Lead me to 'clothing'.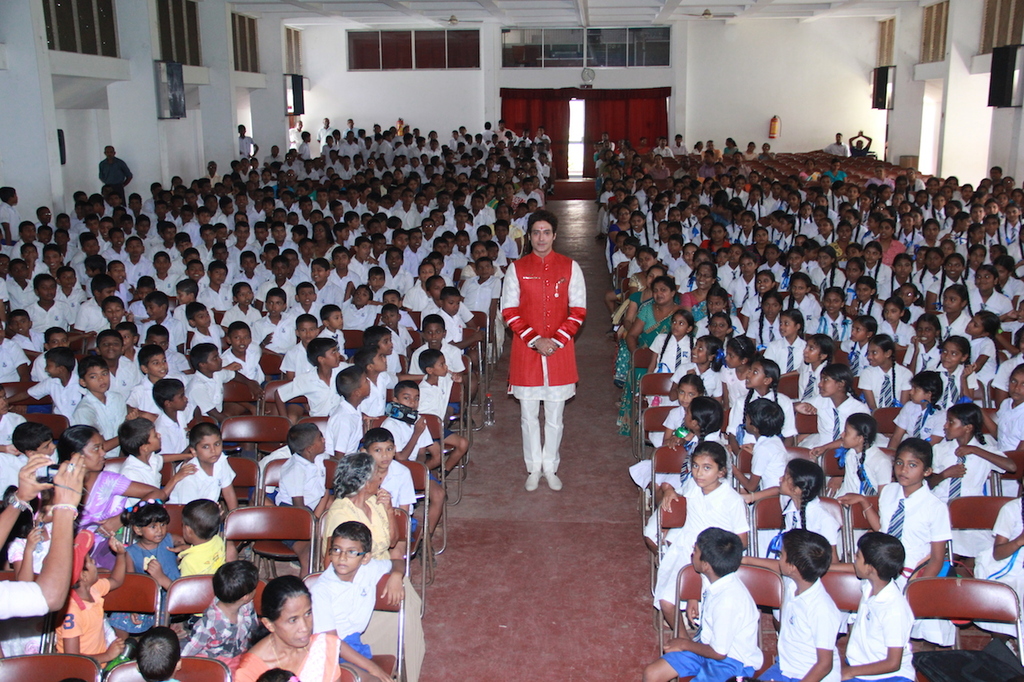
Lead to (658,564,763,674).
